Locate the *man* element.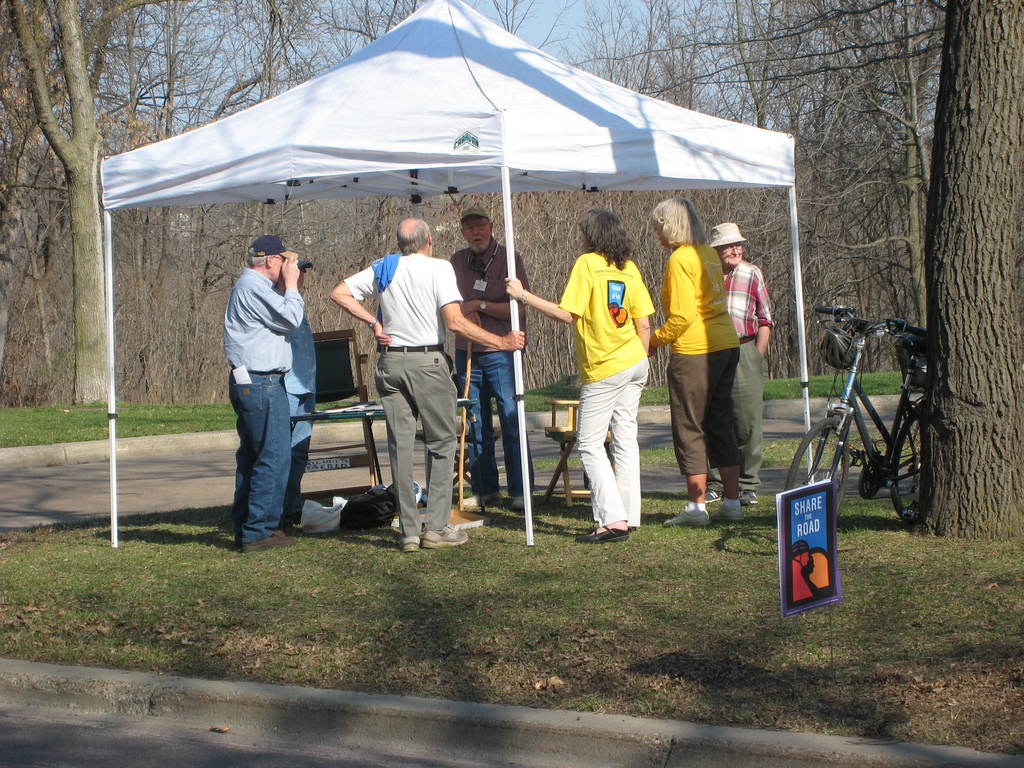
Element bbox: [x1=443, y1=213, x2=527, y2=540].
